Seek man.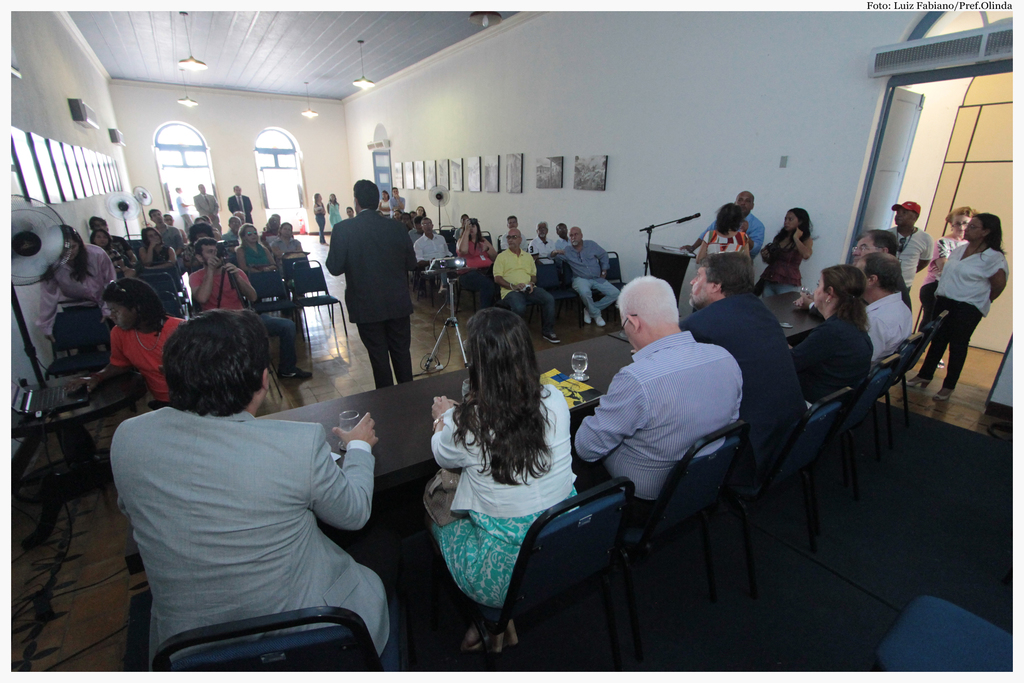
548:226:619:336.
